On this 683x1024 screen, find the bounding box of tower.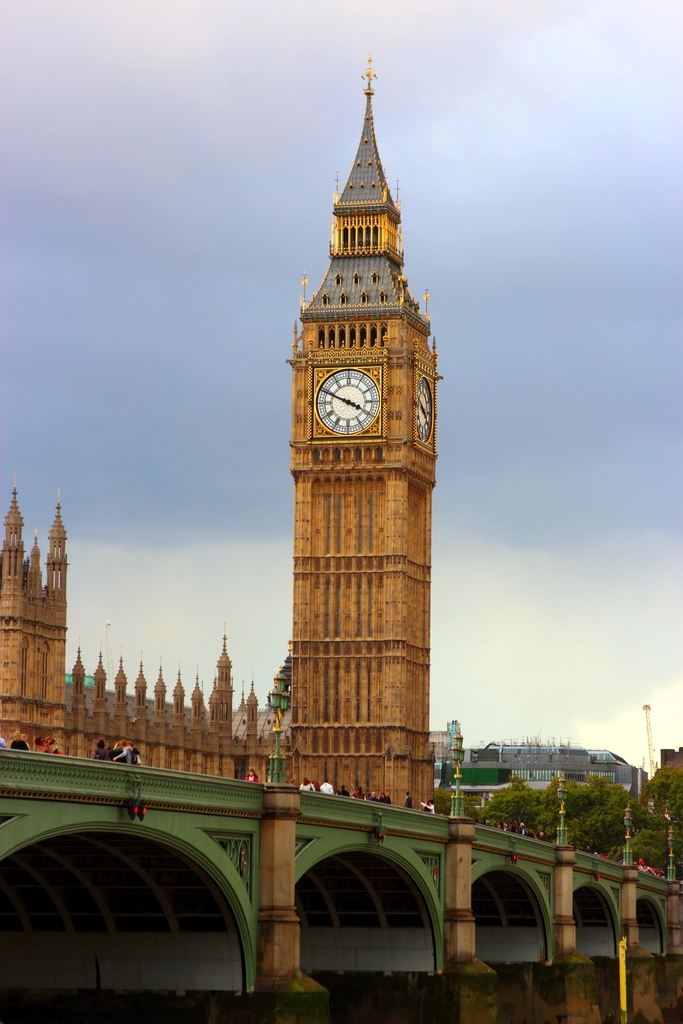
Bounding box: <box>138,660,158,708</box>.
